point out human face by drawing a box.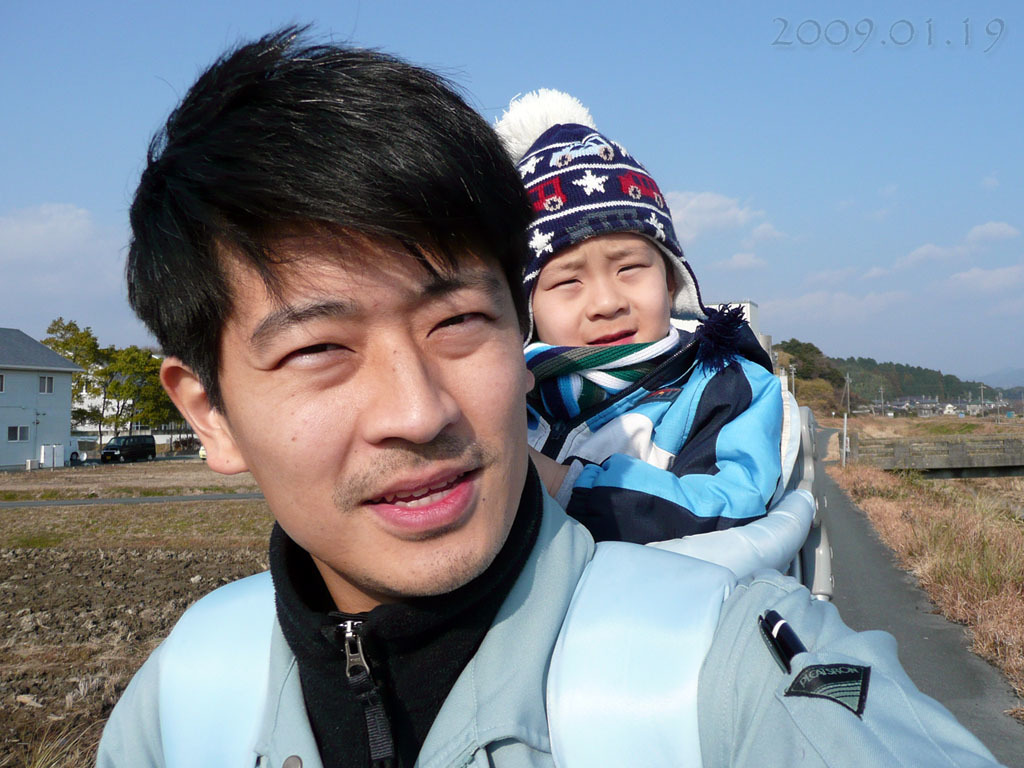
532,233,675,355.
